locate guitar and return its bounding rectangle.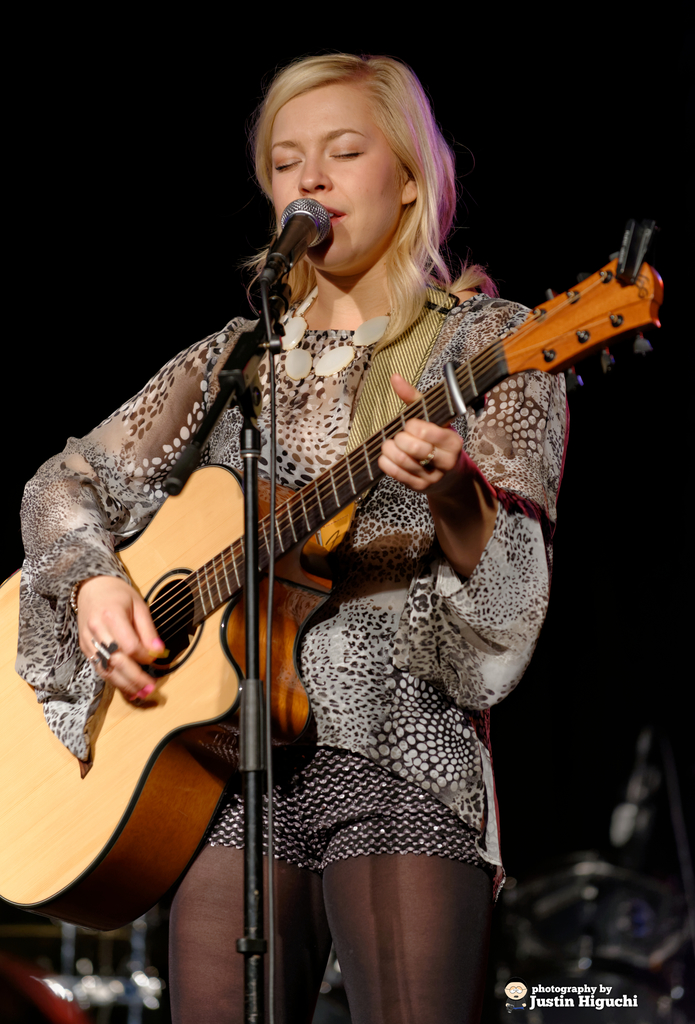
l=31, t=237, r=612, b=900.
